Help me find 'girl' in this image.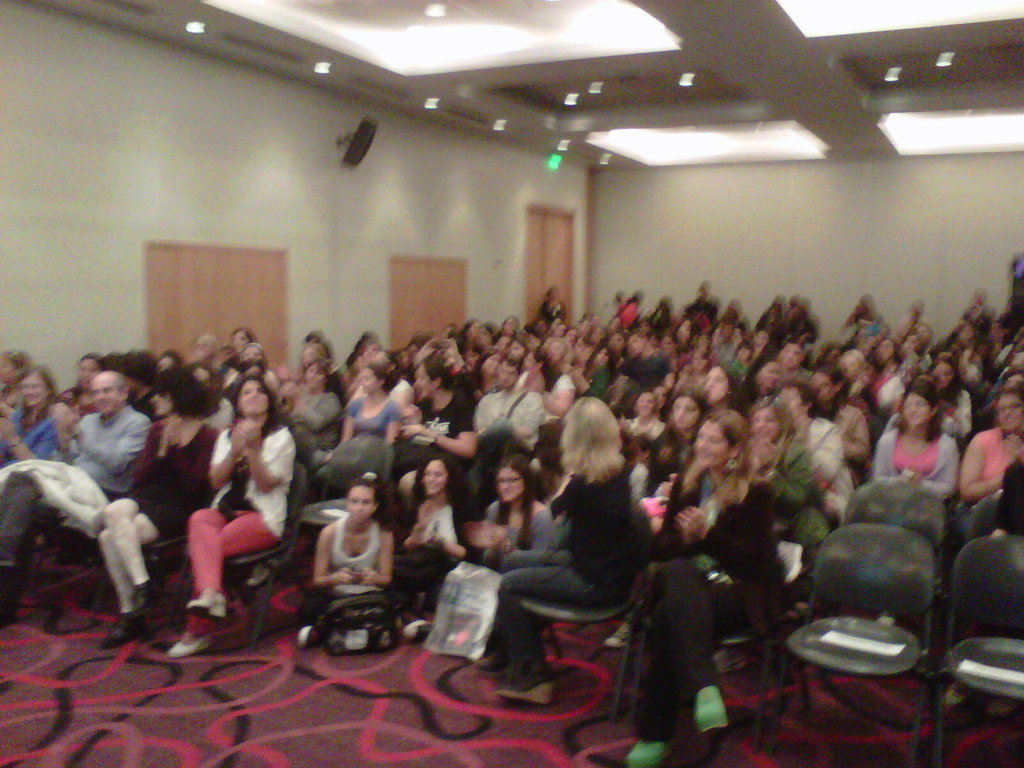
Found it: (342,340,399,445).
